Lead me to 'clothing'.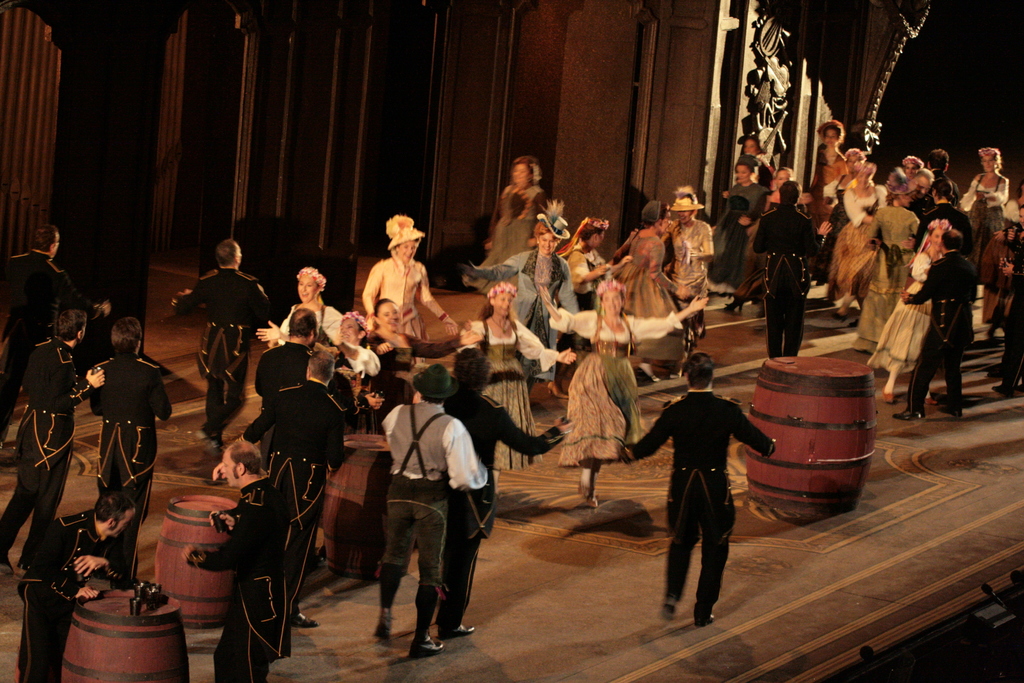
Lead to x1=998, y1=235, x2=1023, y2=393.
